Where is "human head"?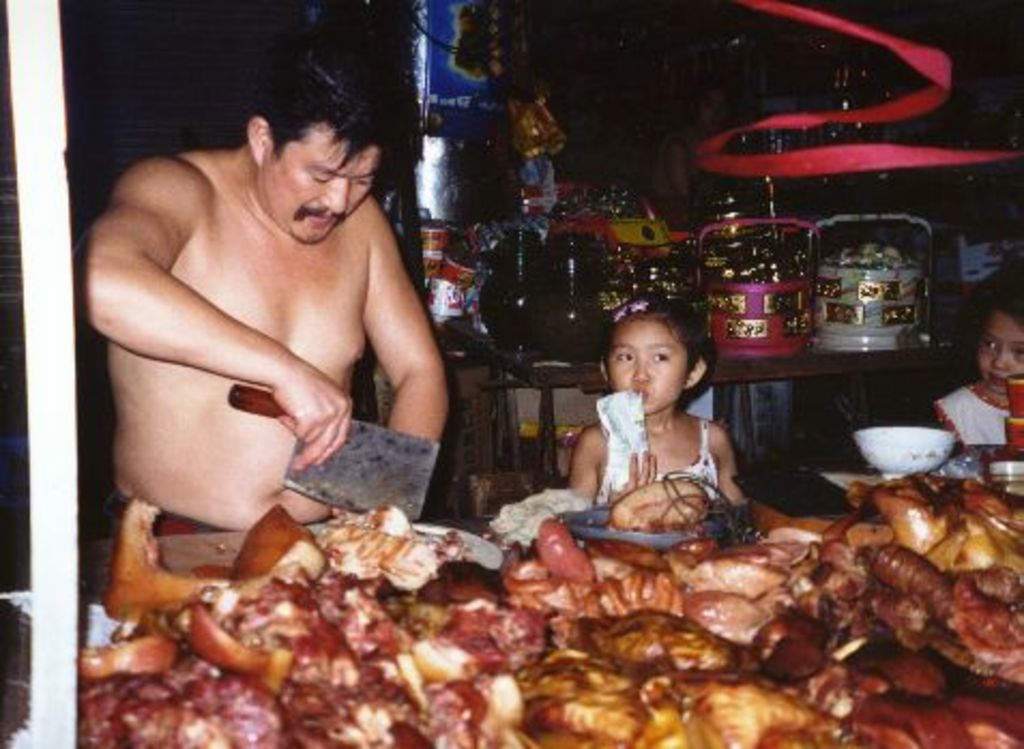
(247,26,412,247).
